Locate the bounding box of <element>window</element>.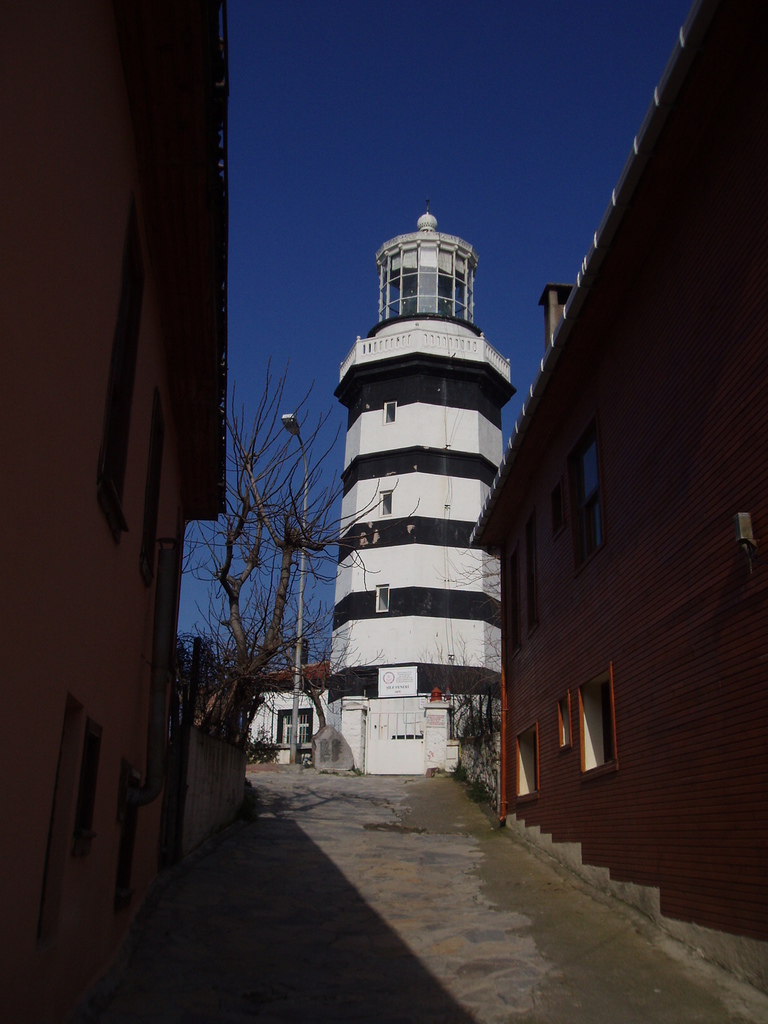
Bounding box: <region>577, 669, 617, 771</region>.
